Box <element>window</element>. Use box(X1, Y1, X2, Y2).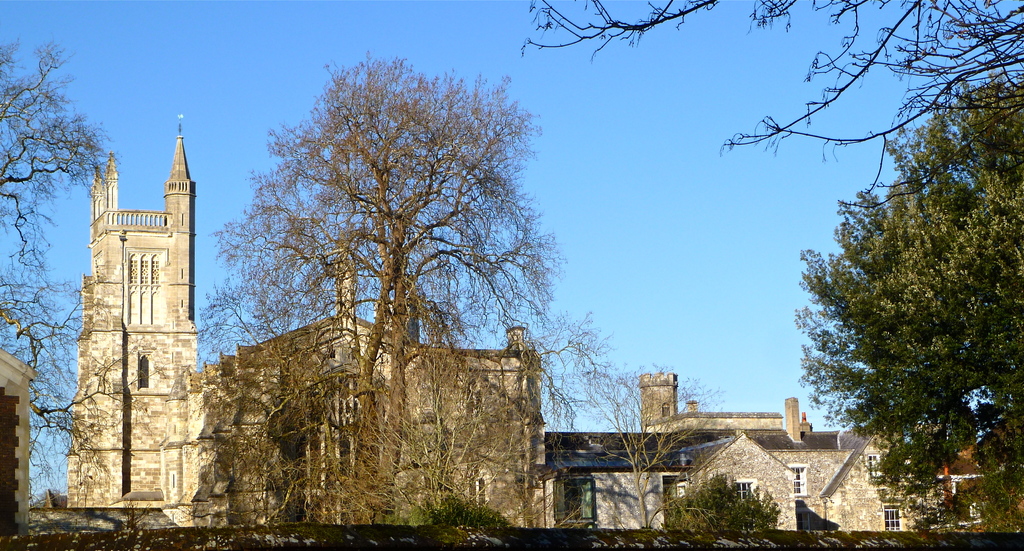
box(792, 465, 806, 495).
